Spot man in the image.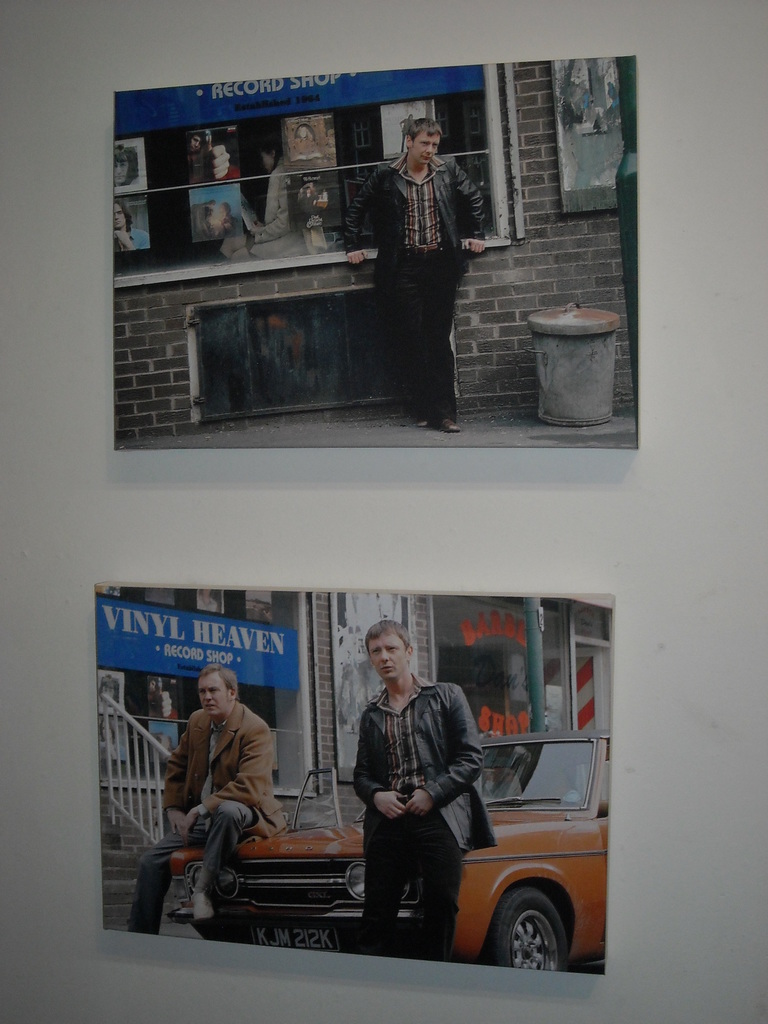
man found at box=[339, 116, 481, 428].
